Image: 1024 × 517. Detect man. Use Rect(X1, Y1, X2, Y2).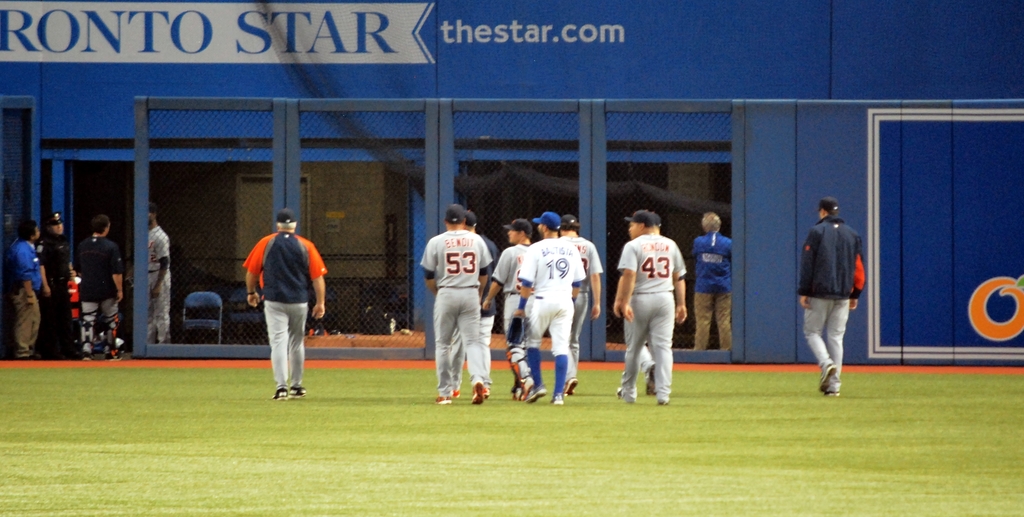
Rect(504, 210, 589, 404).
